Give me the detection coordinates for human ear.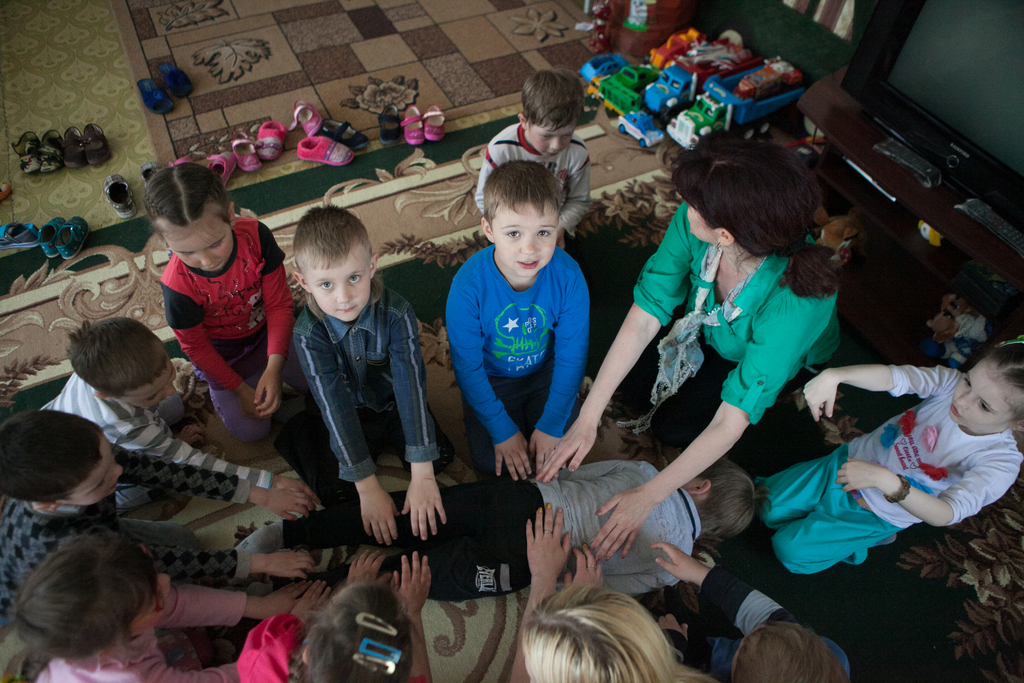
left=480, top=215, right=495, bottom=241.
